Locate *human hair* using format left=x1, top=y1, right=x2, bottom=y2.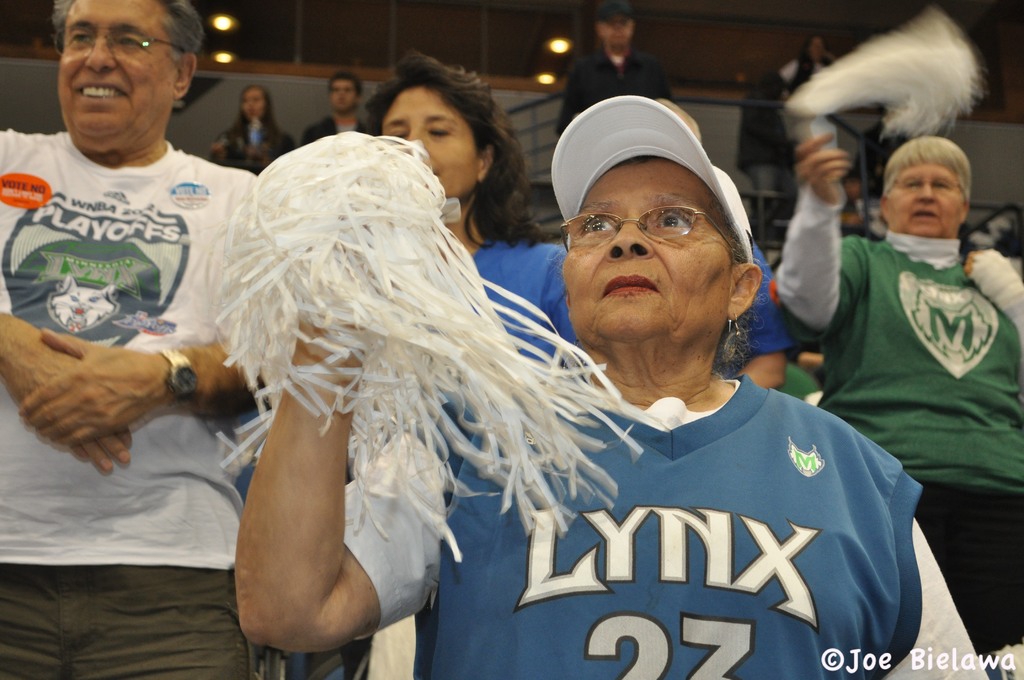
left=328, top=70, right=360, bottom=90.
